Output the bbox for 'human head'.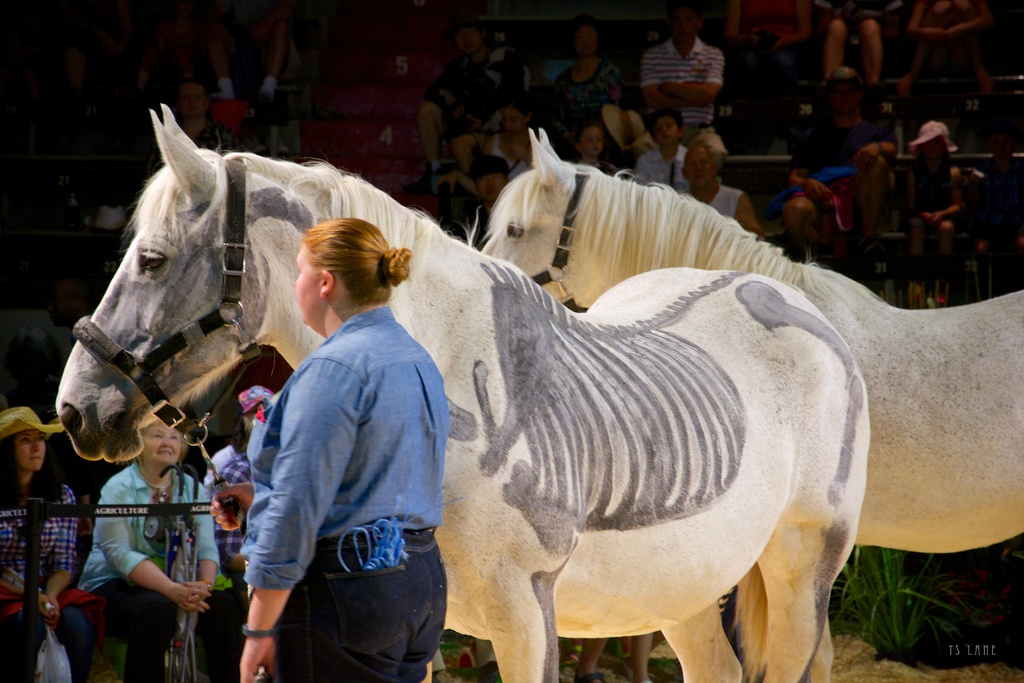
Rect(271, 213, 385, 323).
